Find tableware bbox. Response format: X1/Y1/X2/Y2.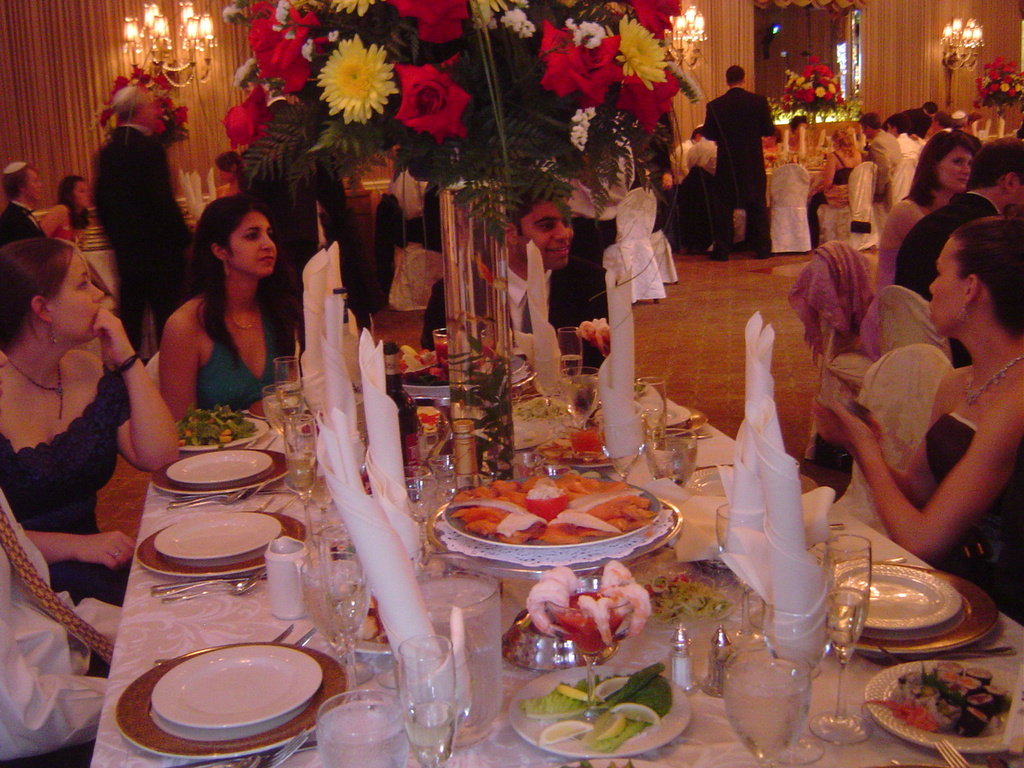
171/405/285/467.
